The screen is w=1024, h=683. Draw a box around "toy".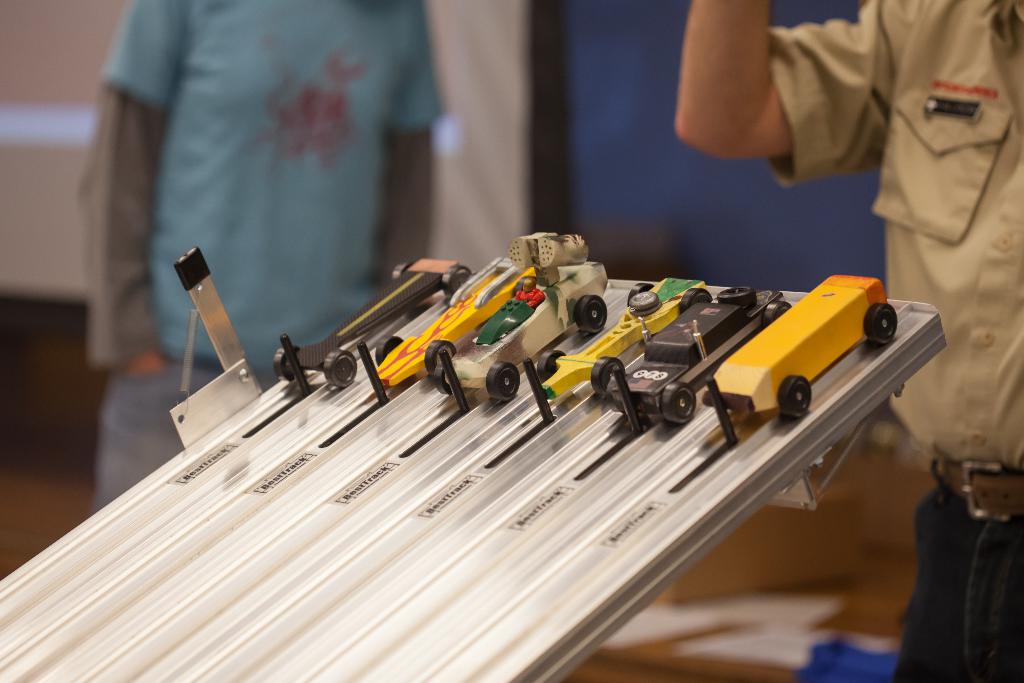
[532, 276, 707, 392].
